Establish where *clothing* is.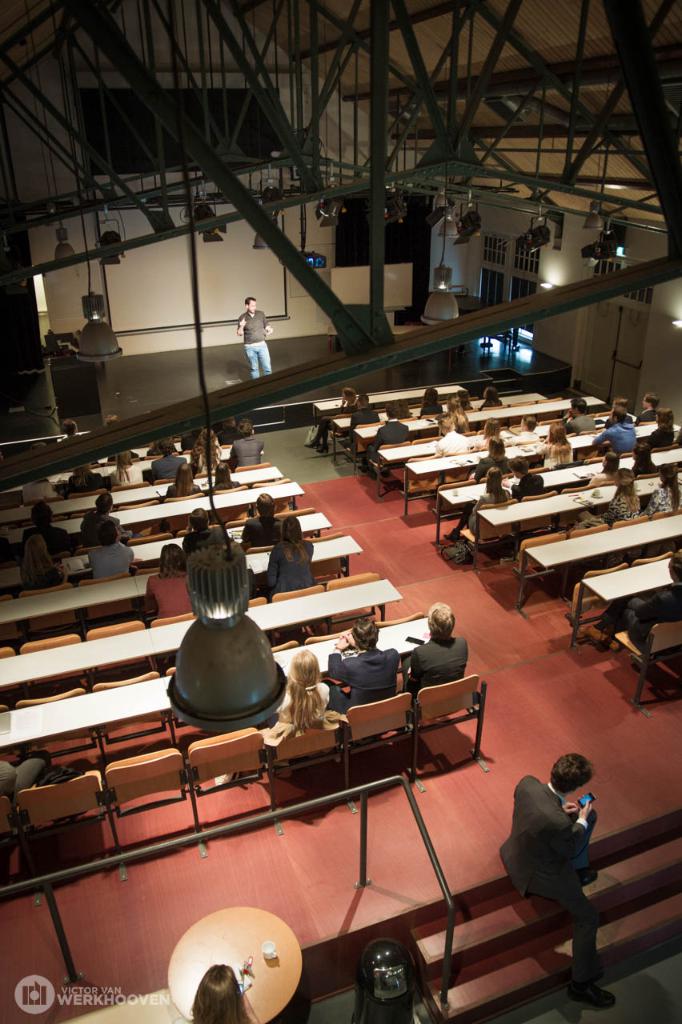
Established at [x1=165, y1=521, x2=232, y2=553].
